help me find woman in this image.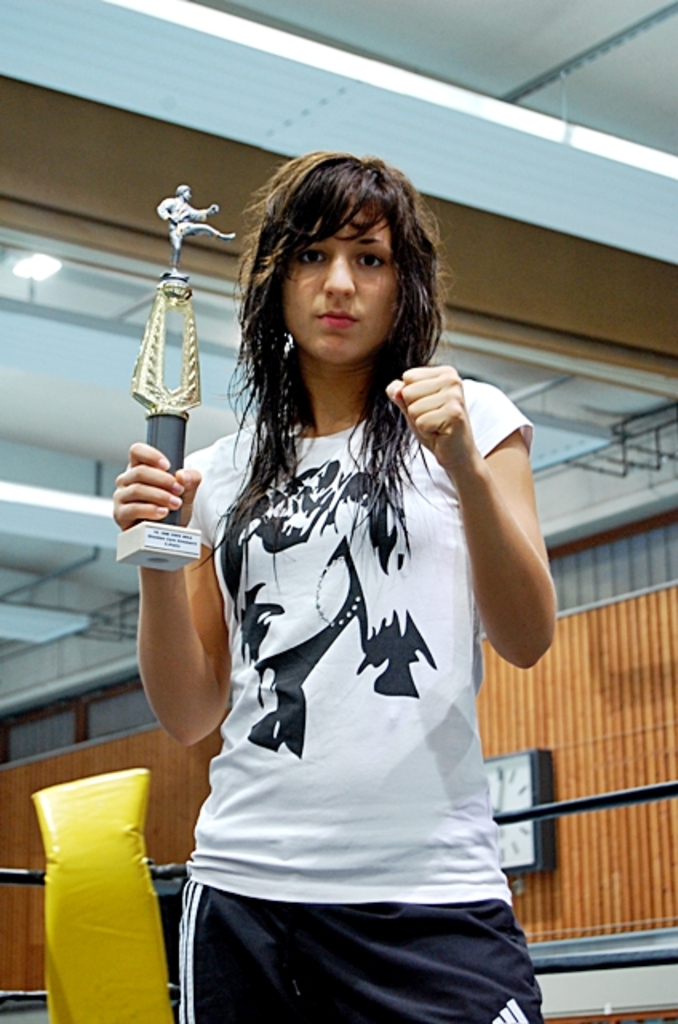
Found it: (114,157,563,1021).
